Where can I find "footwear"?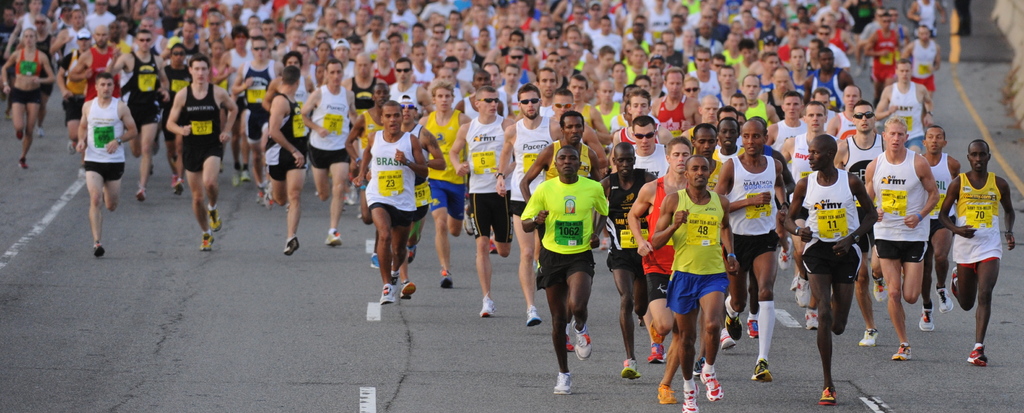
You can find it at Rect(570, 324, 593, 362).
